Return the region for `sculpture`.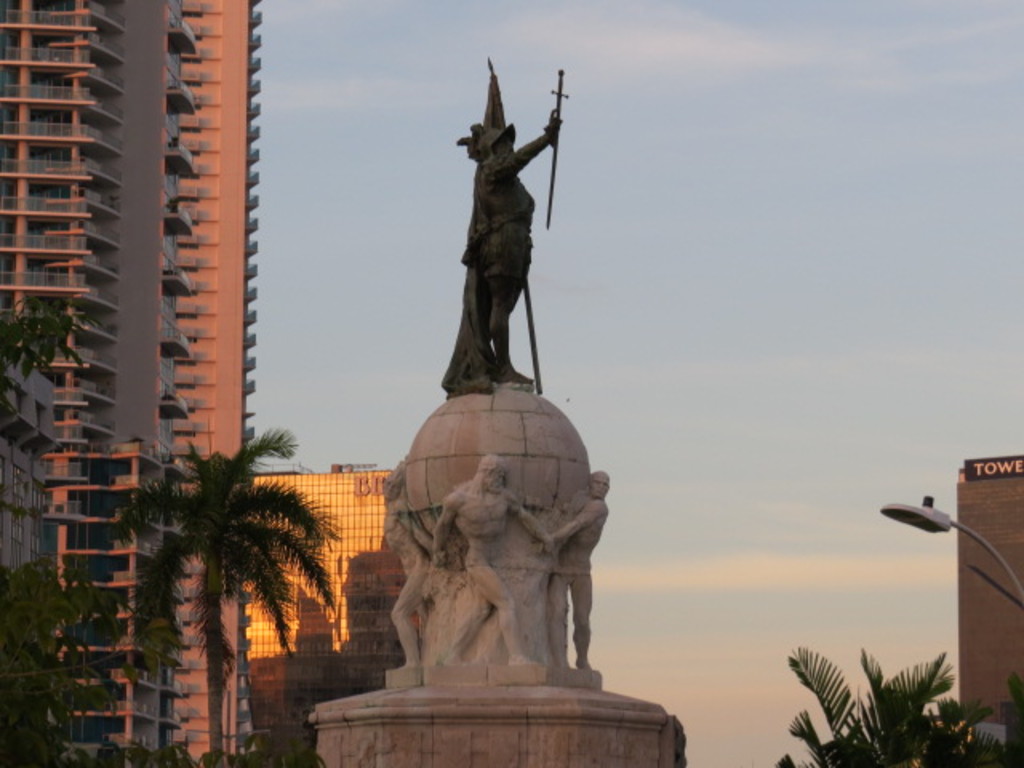
<bbox>534, 461, 614, 682</bbox>.
